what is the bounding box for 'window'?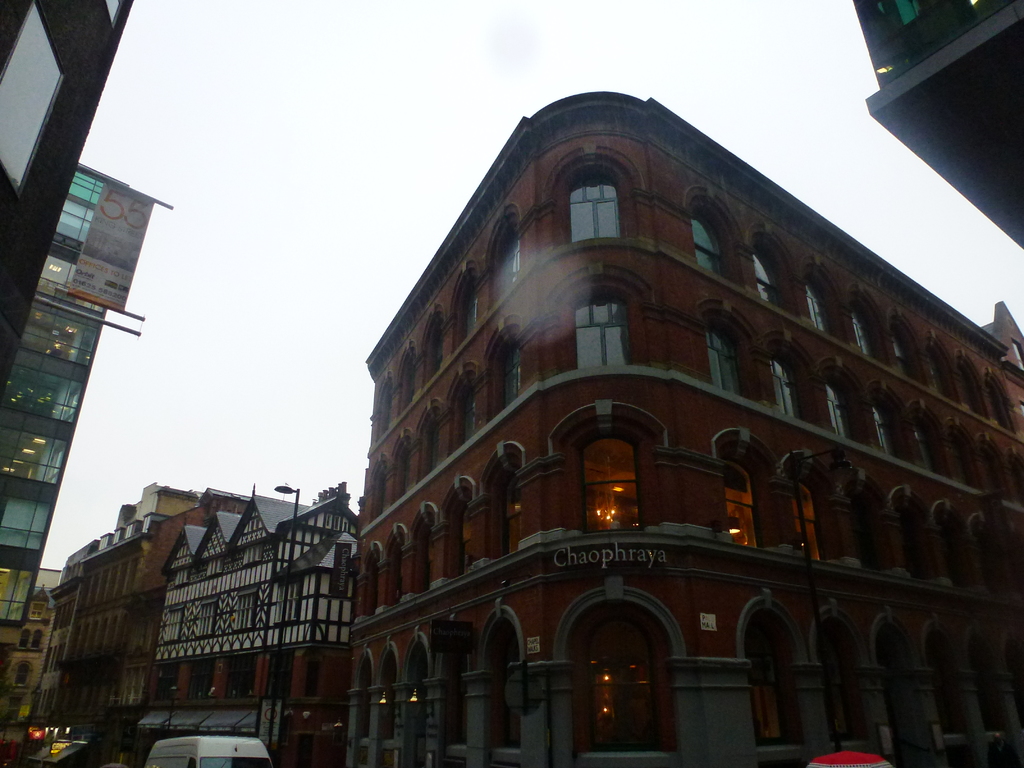
bbox=(400, 434, 422, 487).
